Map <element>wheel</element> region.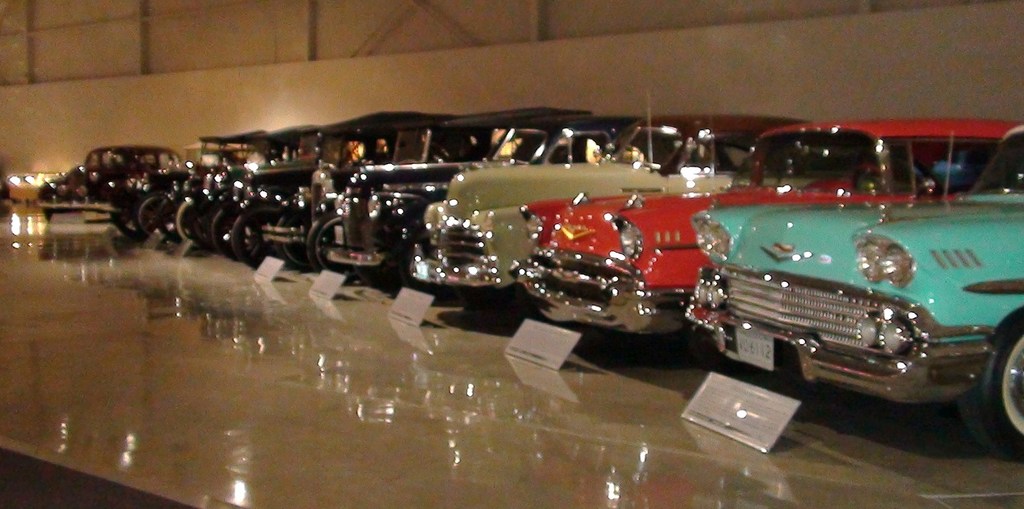
Mapped to rect(135, 195, 270, 263).
